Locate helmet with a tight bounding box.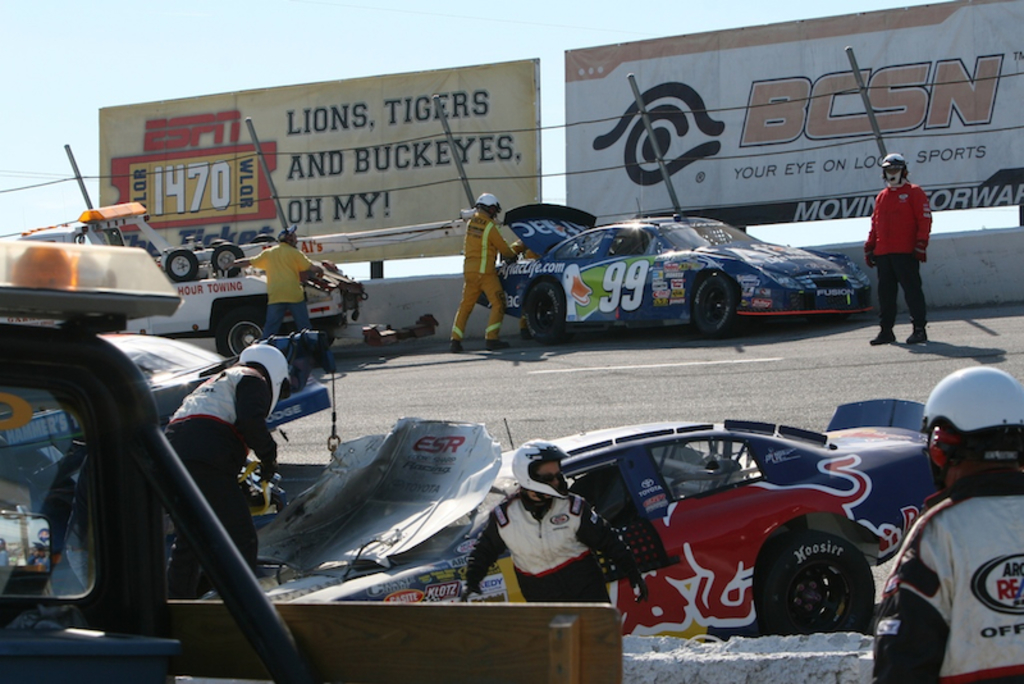
bbox(479, 192, 503, 215).
